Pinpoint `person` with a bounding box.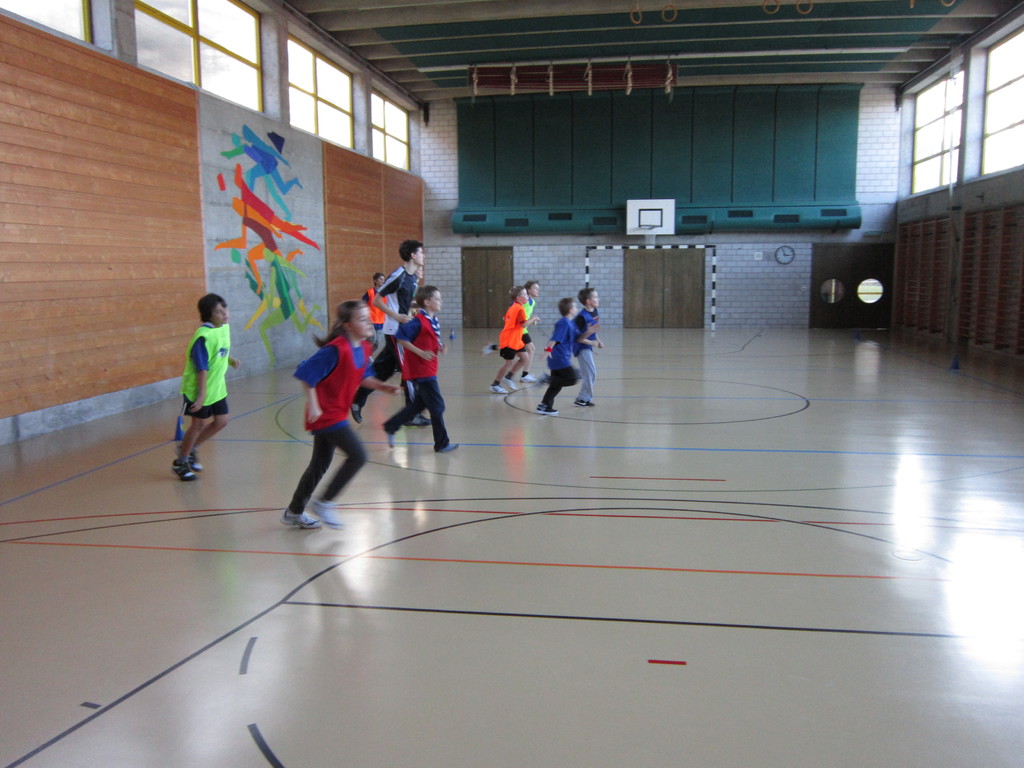
{"left": 521, "top": 283, "right": 536, "bottom": 382}.
